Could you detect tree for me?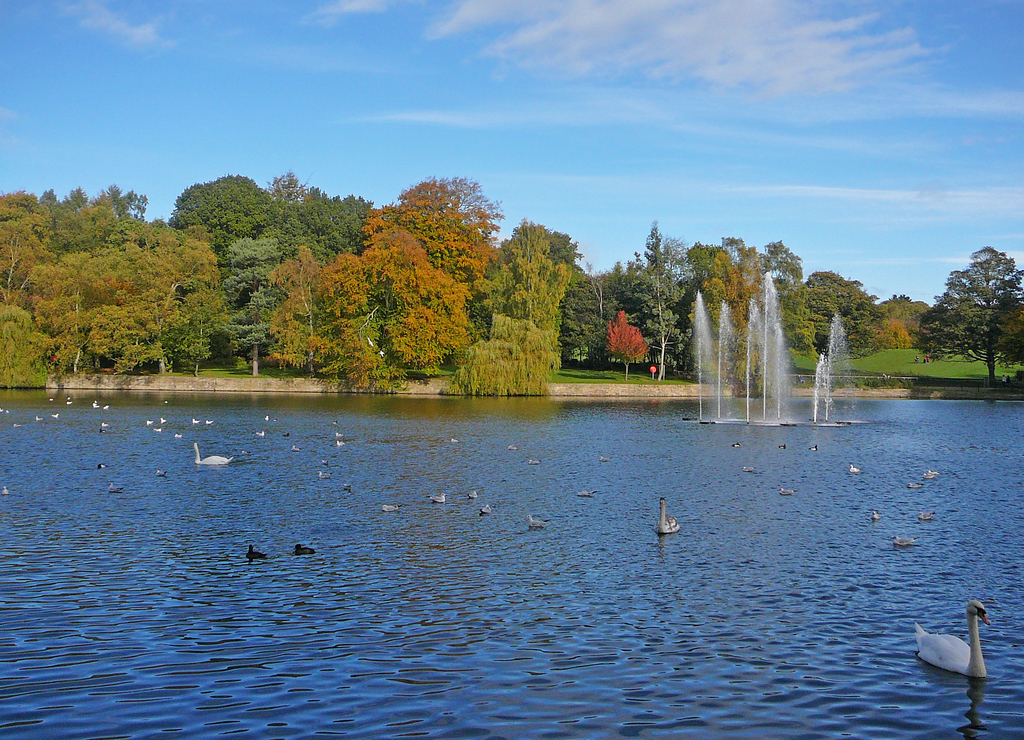
Detection result: region(265, 239, 332, 379).
